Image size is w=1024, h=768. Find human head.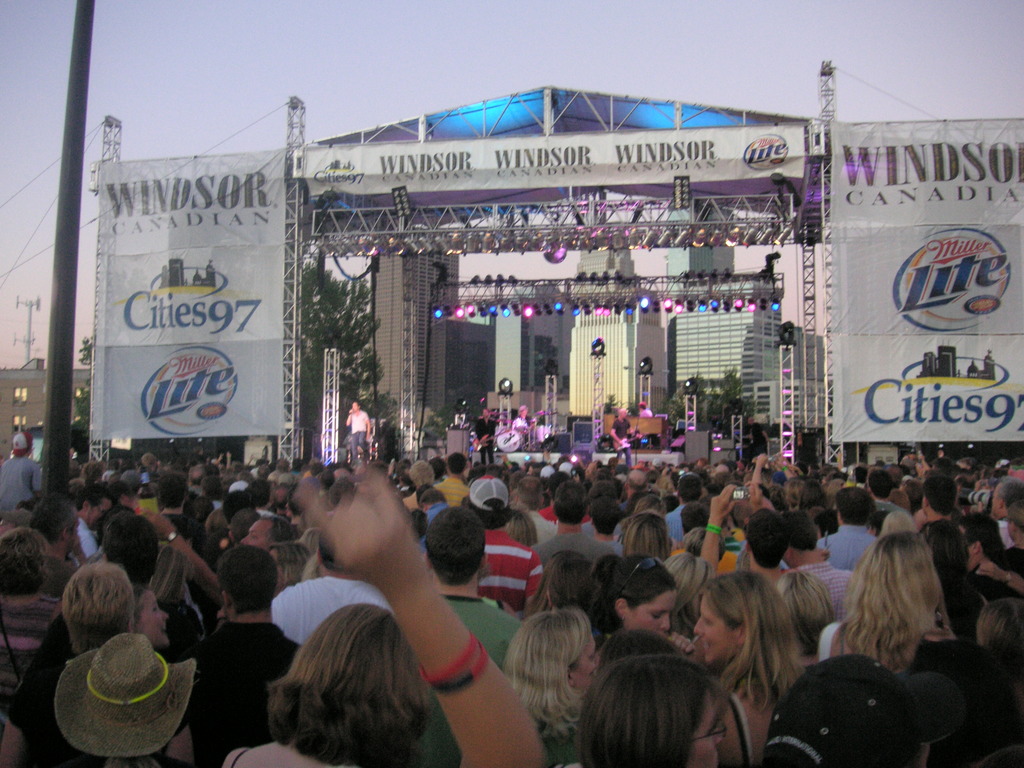
<region>990, 476, 1023, 521</region>.
